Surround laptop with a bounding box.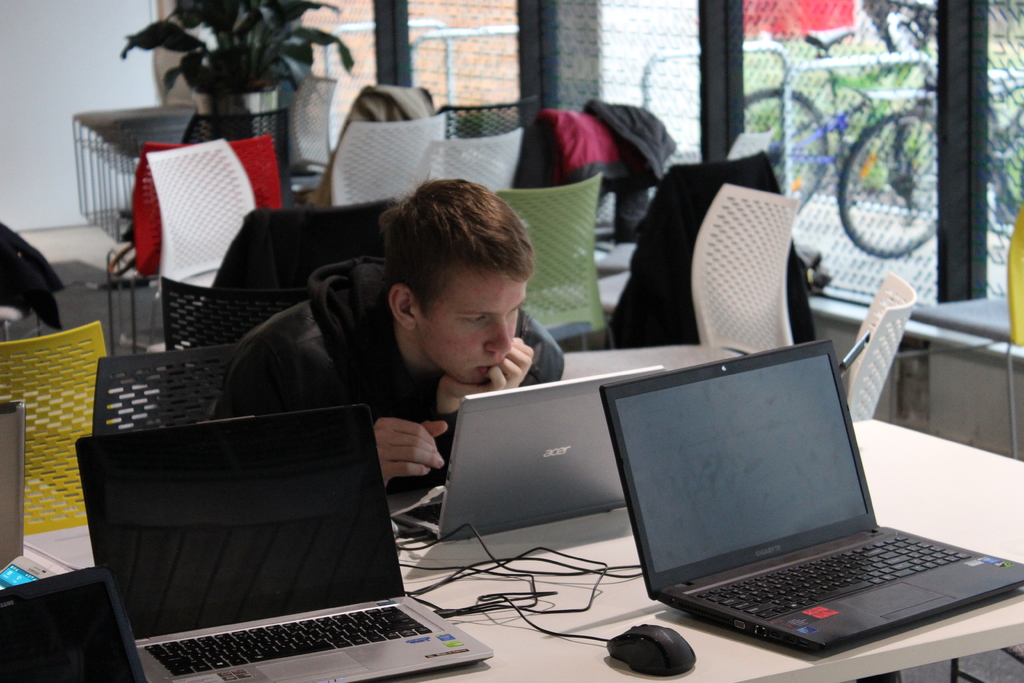
x1=608 y1=334 x2=1023 y2=664.
